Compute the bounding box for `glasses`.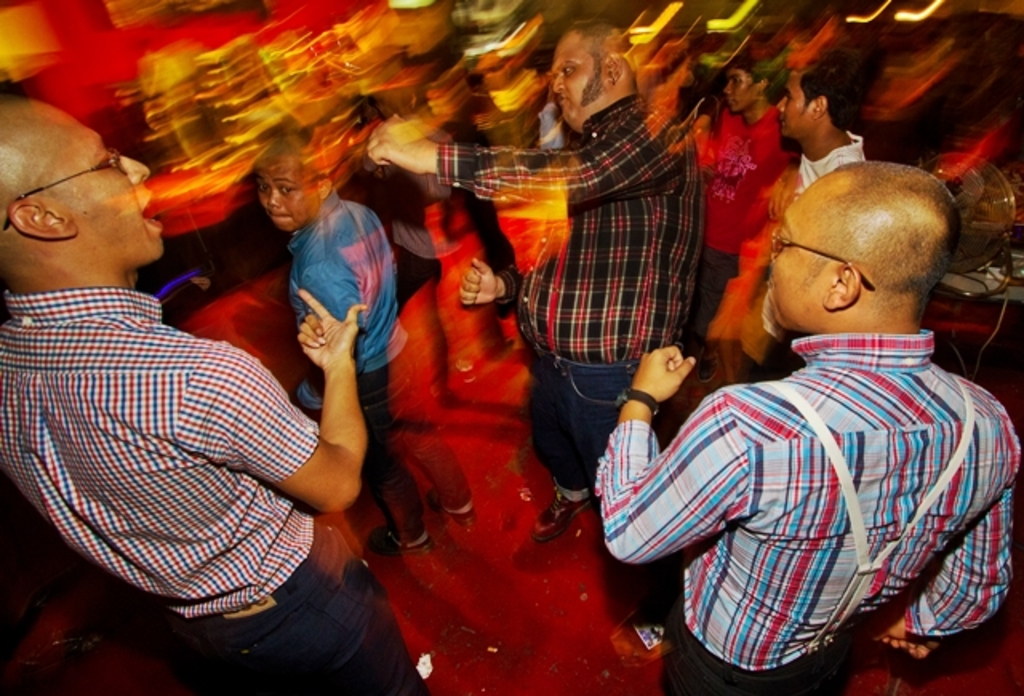
(766,219,886,293).
